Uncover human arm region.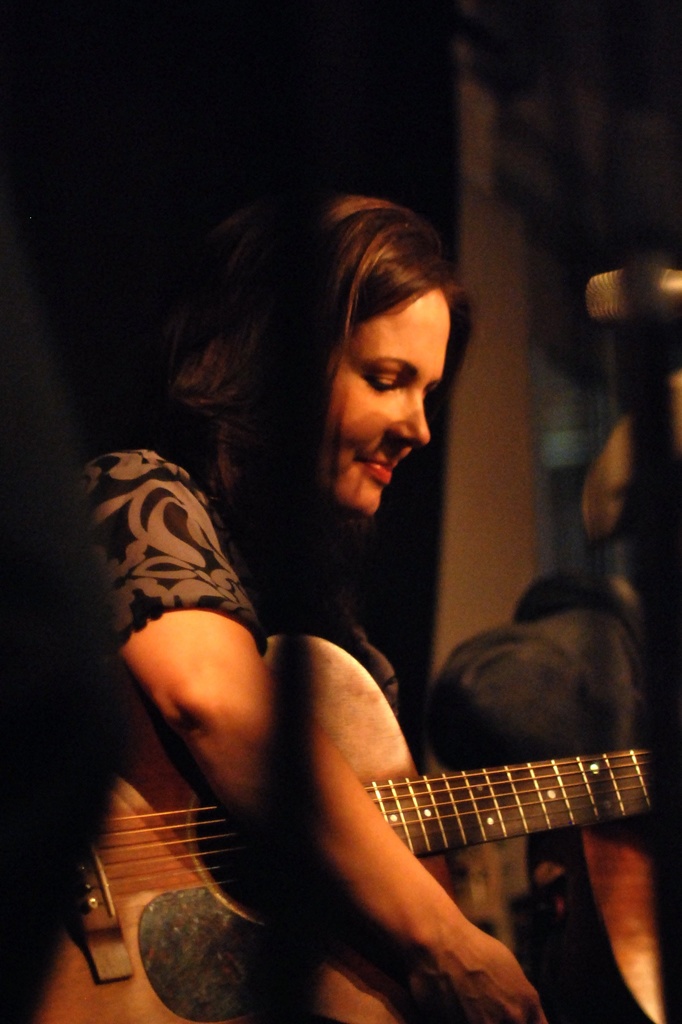
Uncovered: select_region(57, 510, 313, 879).
